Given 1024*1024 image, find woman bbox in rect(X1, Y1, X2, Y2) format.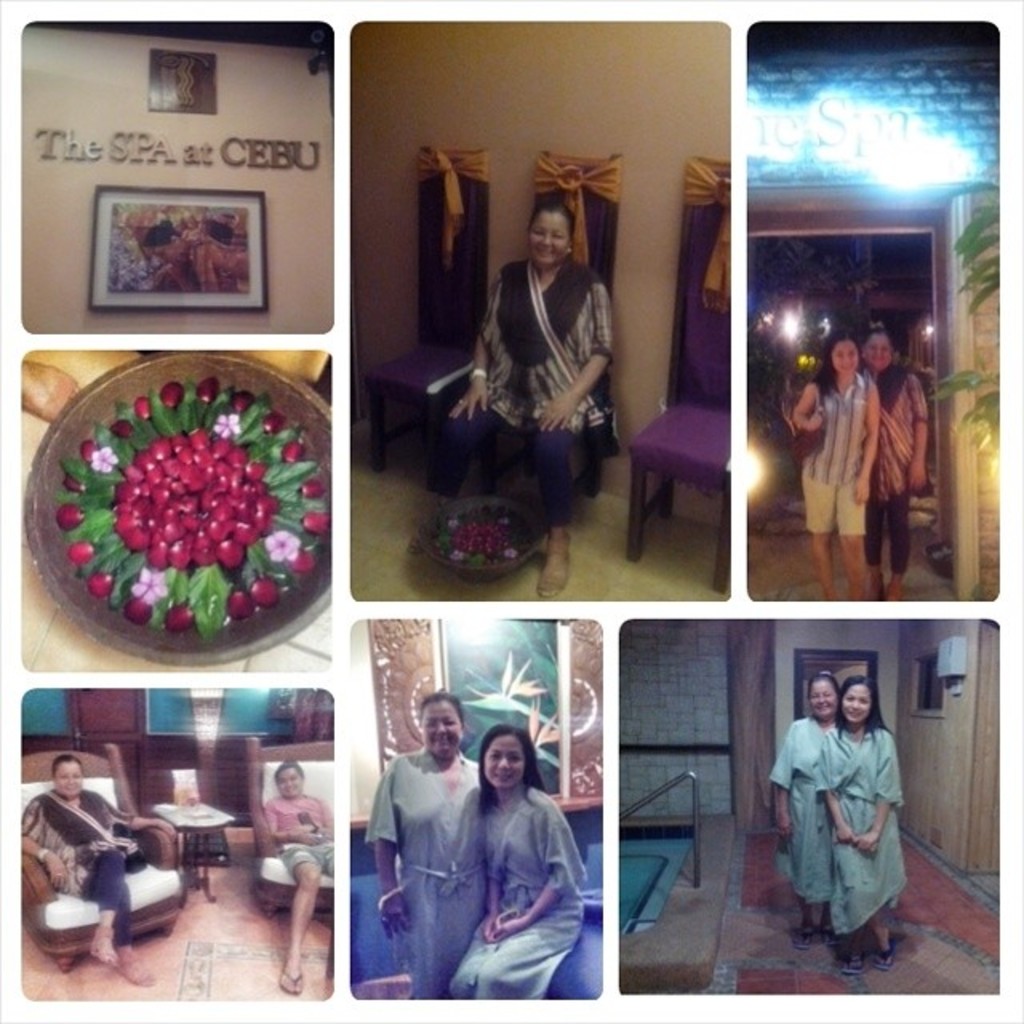
rect(21, 750, 181, 986).
